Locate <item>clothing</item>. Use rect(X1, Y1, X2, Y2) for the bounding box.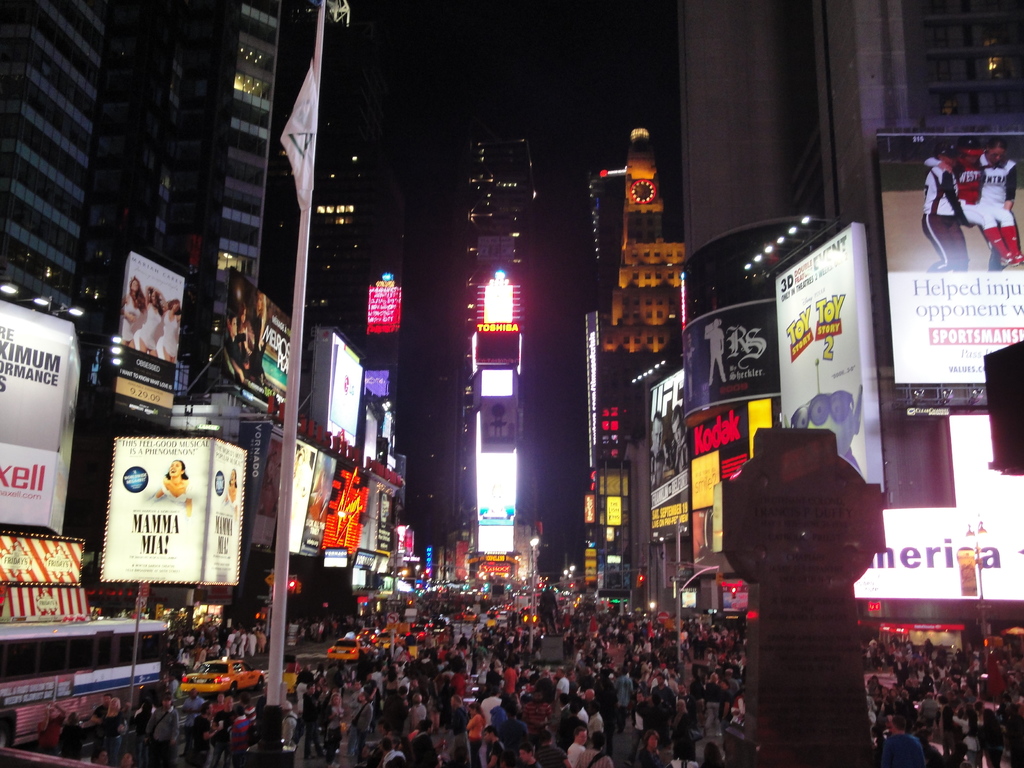
rect(580, 749, 609, 767).
